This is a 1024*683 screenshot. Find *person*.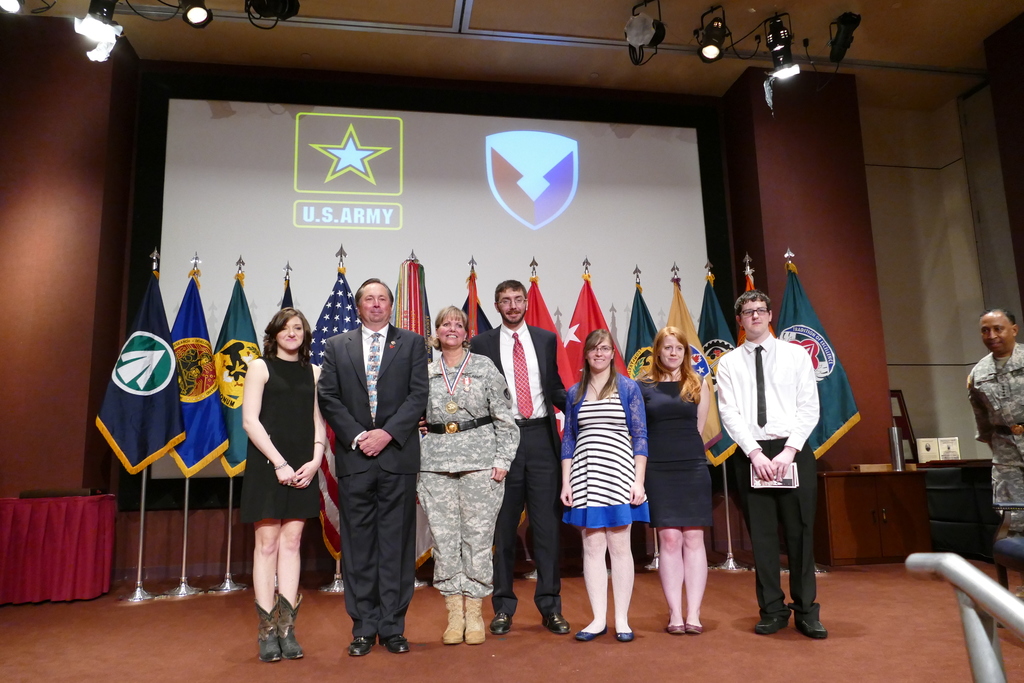
Bounding box: locate(724, 268, 838, 640).
